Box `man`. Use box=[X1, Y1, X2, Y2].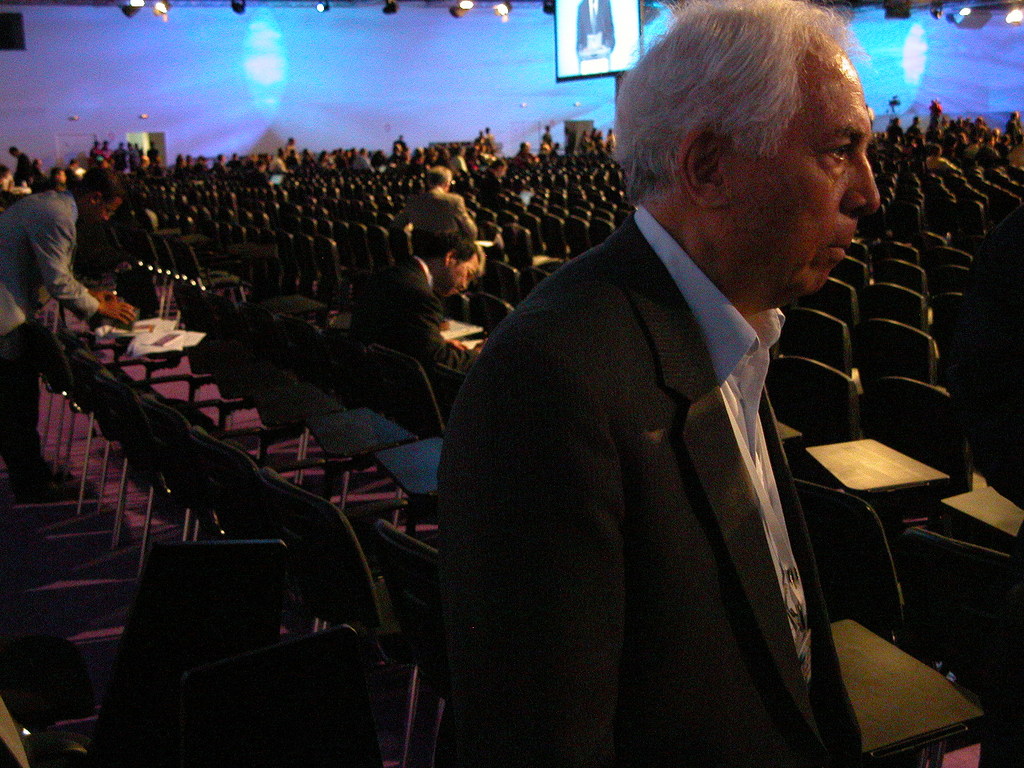
box=[392, 166, 480, 248].
